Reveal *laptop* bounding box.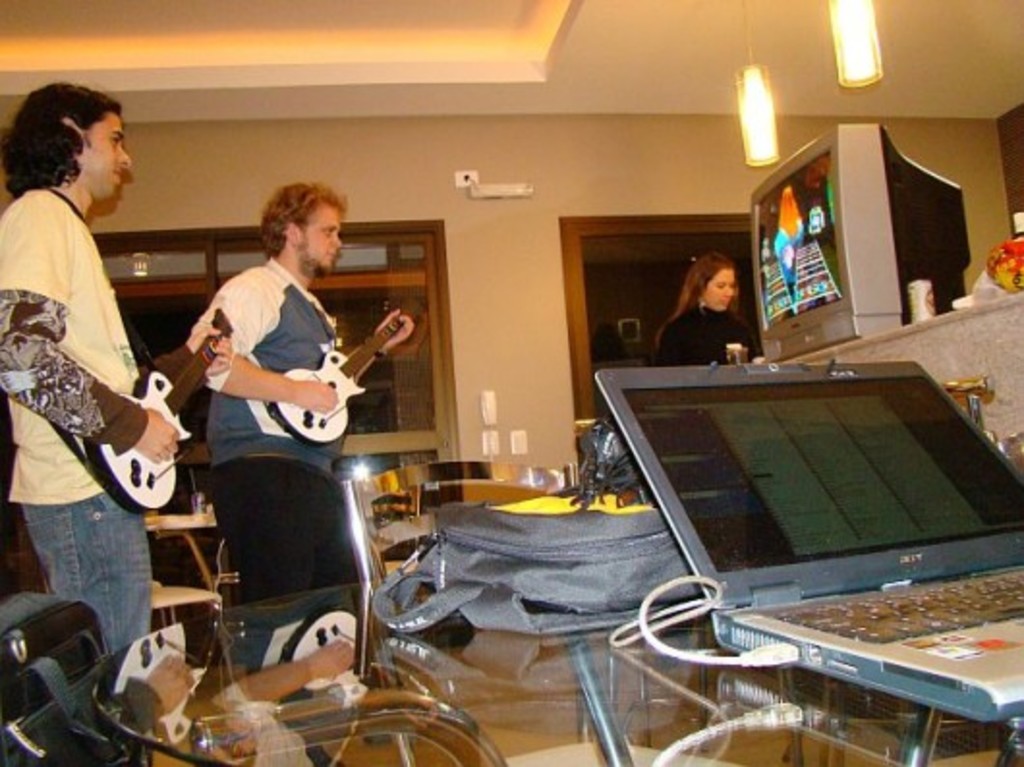
Revealed: bbox(568, 340, 1023, 711).
